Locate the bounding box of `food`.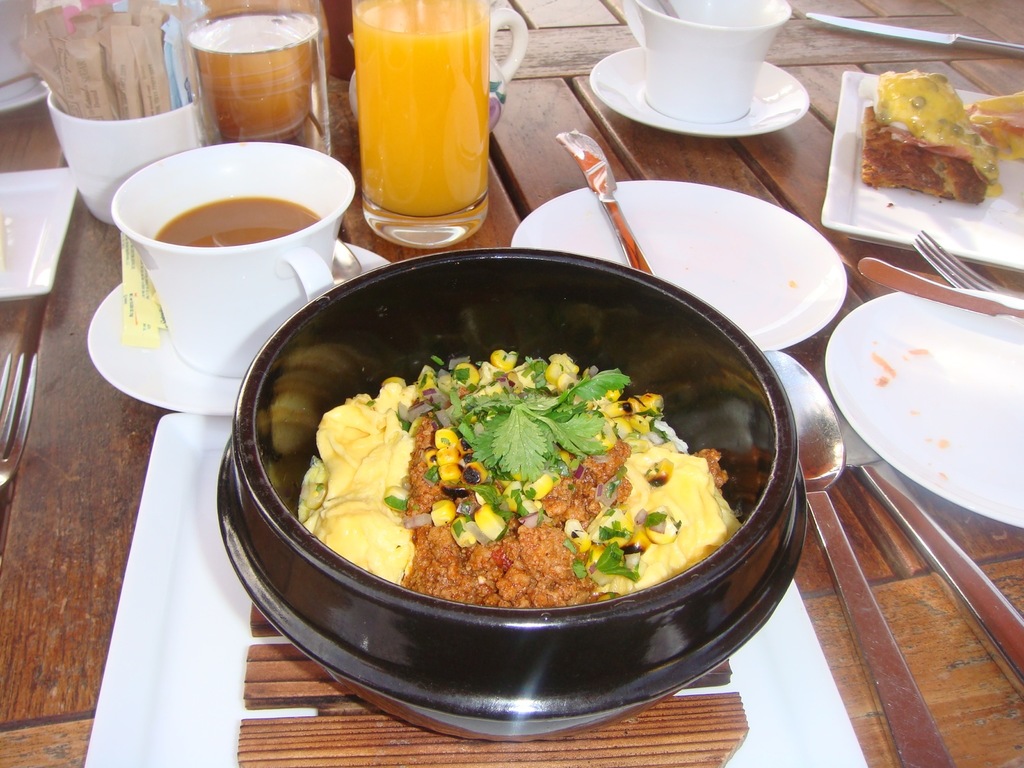
Bounding box: region(909, 346, 932, 356).
